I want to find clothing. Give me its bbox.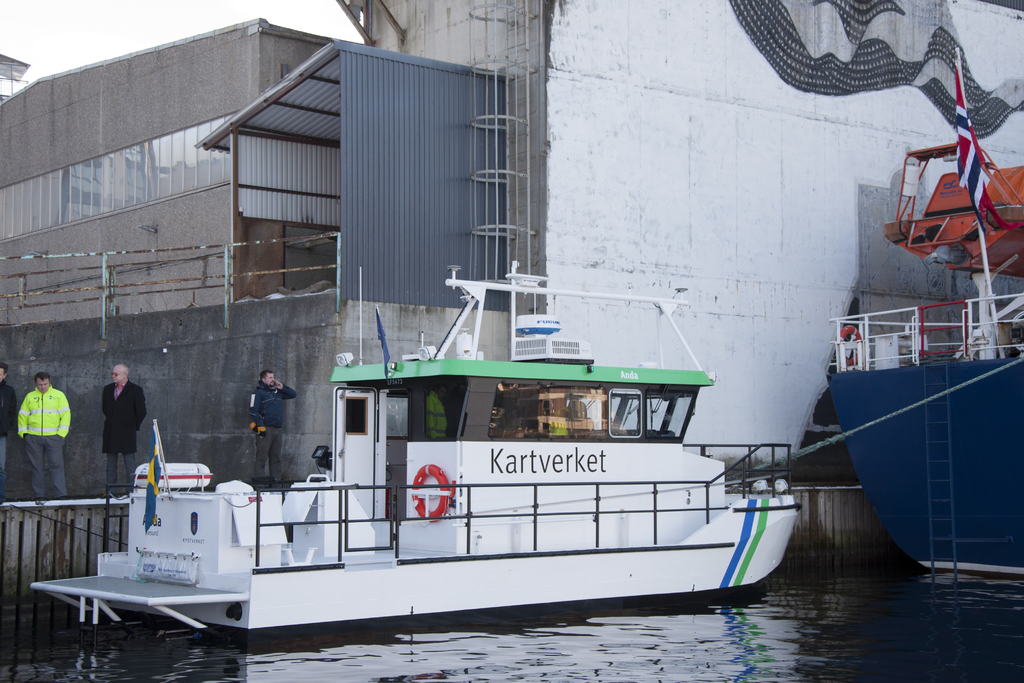
[0, 381, 10, 432].
